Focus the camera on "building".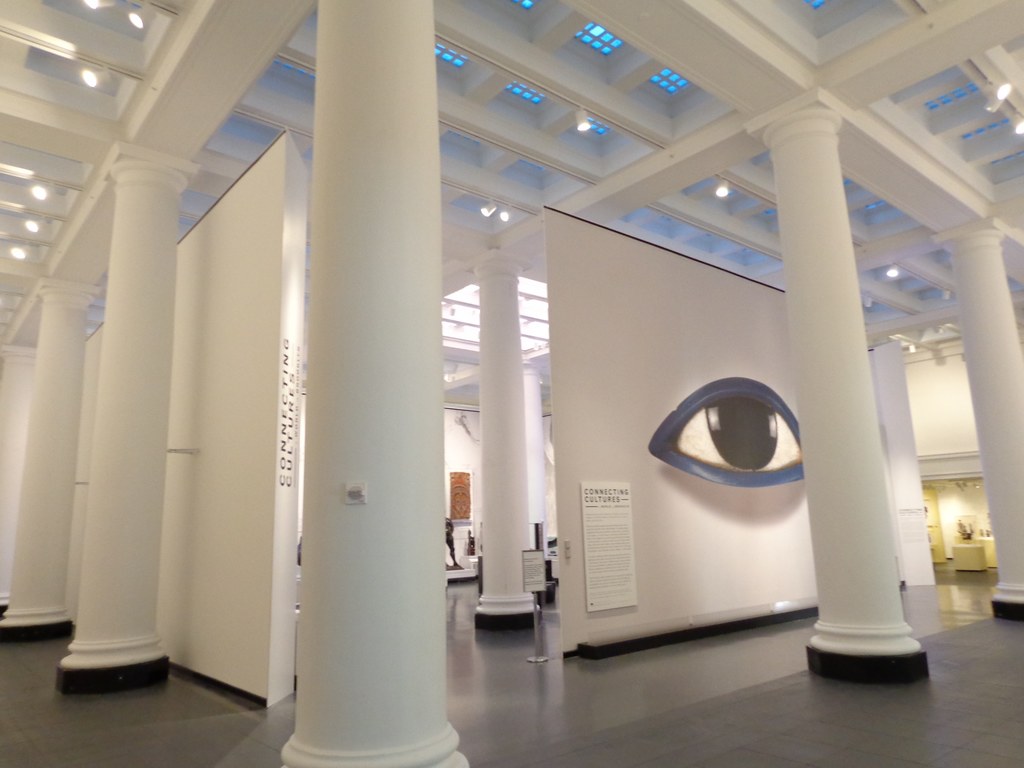
Focus region: [x1=0, y1=0, x2=1023, y2=767].
